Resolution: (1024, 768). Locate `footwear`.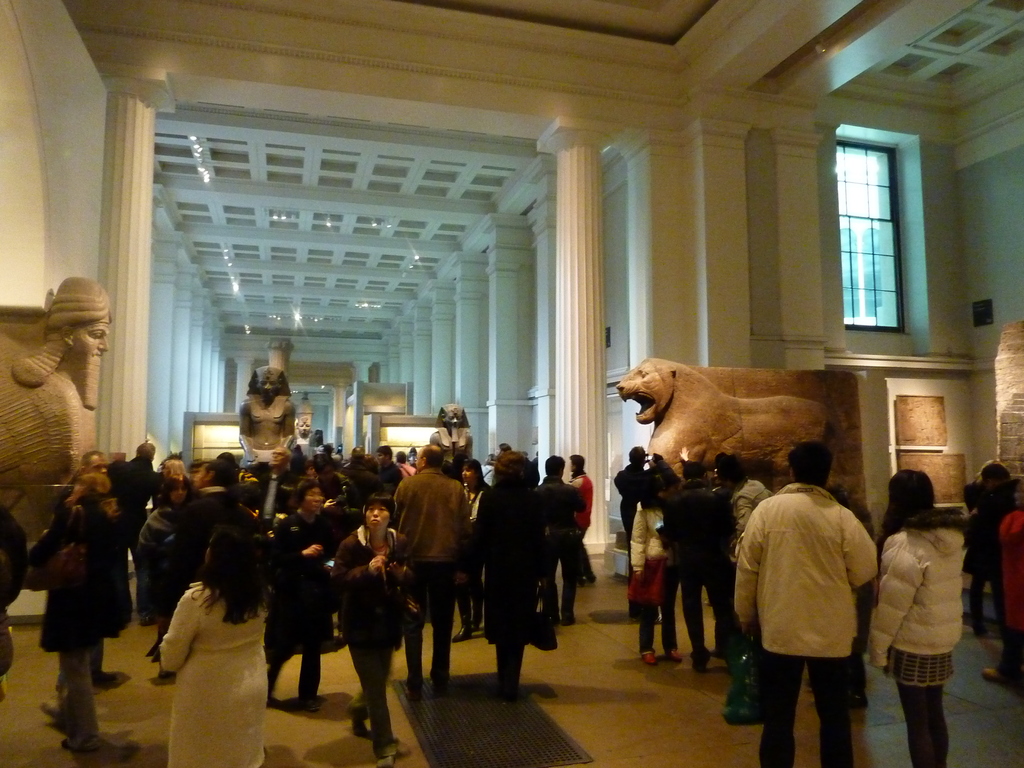
666,648,687,664.
